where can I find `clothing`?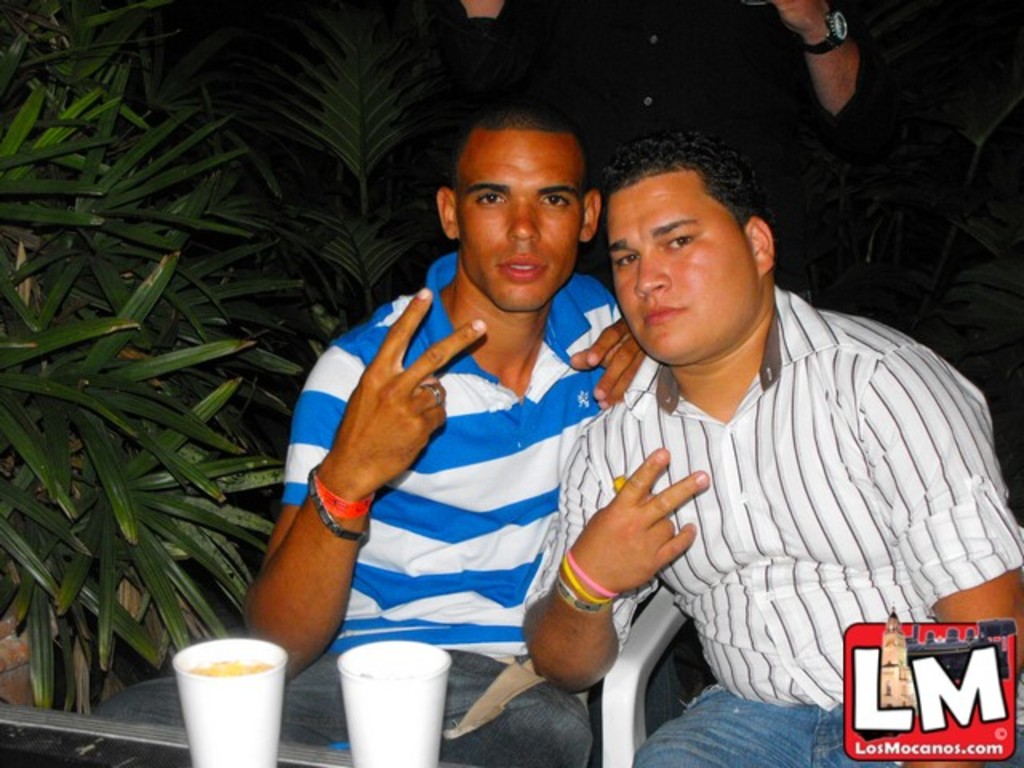
You can find it at detection(275, 650, 600, 766).
